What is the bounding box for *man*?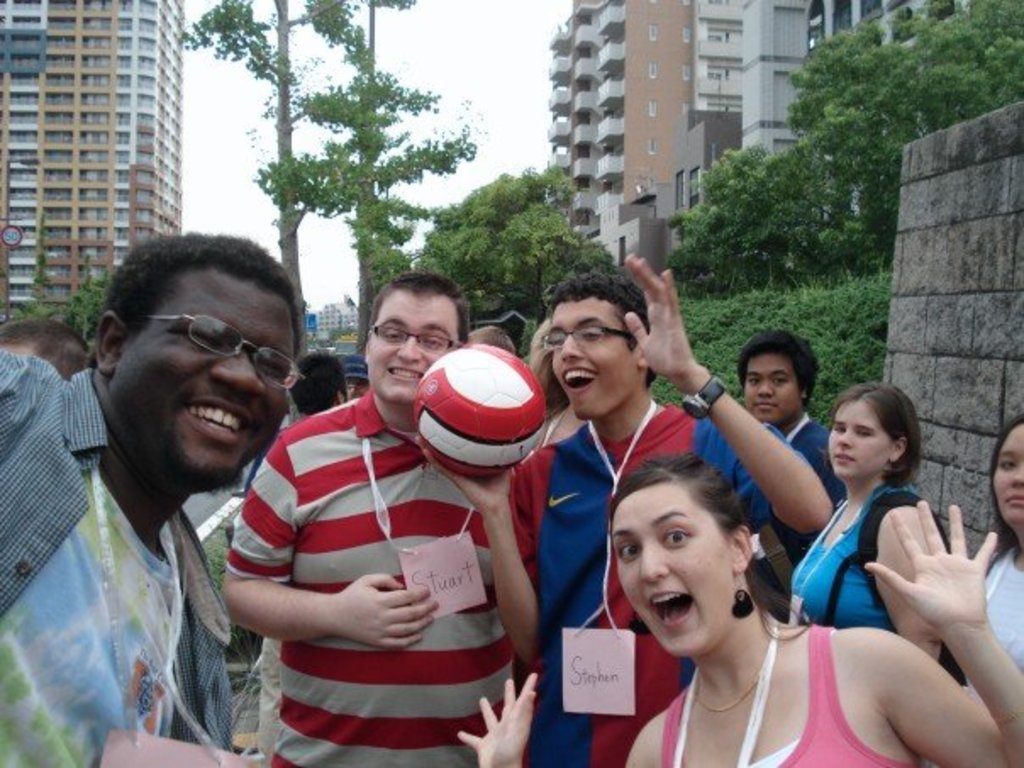
crop(219, 266, 519, 766).
